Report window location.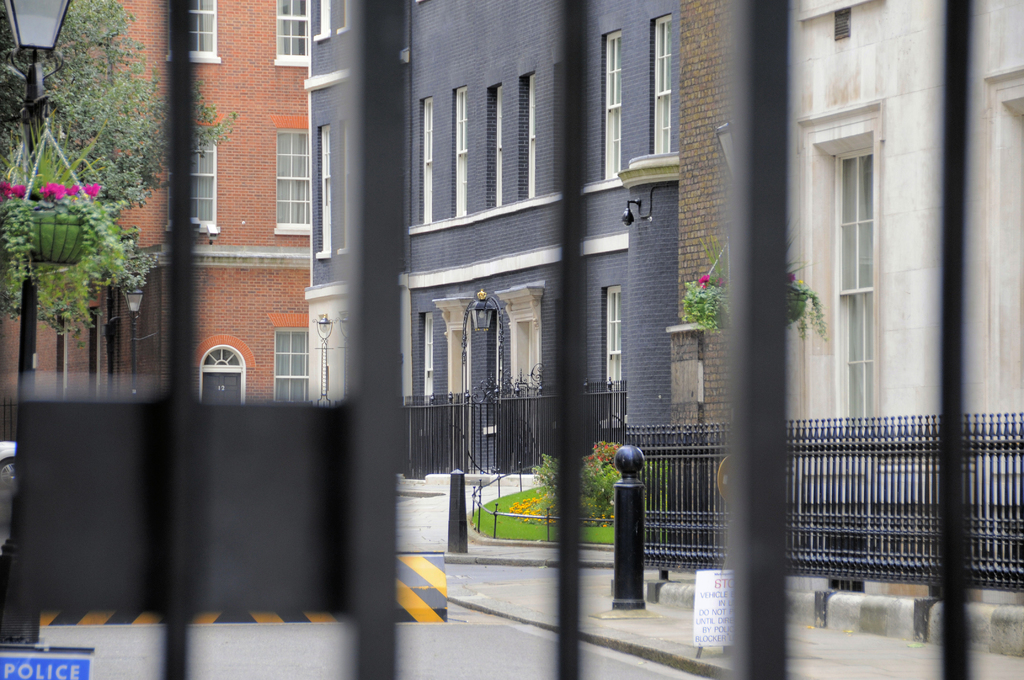
Report: [653, 15, 678, 150].
